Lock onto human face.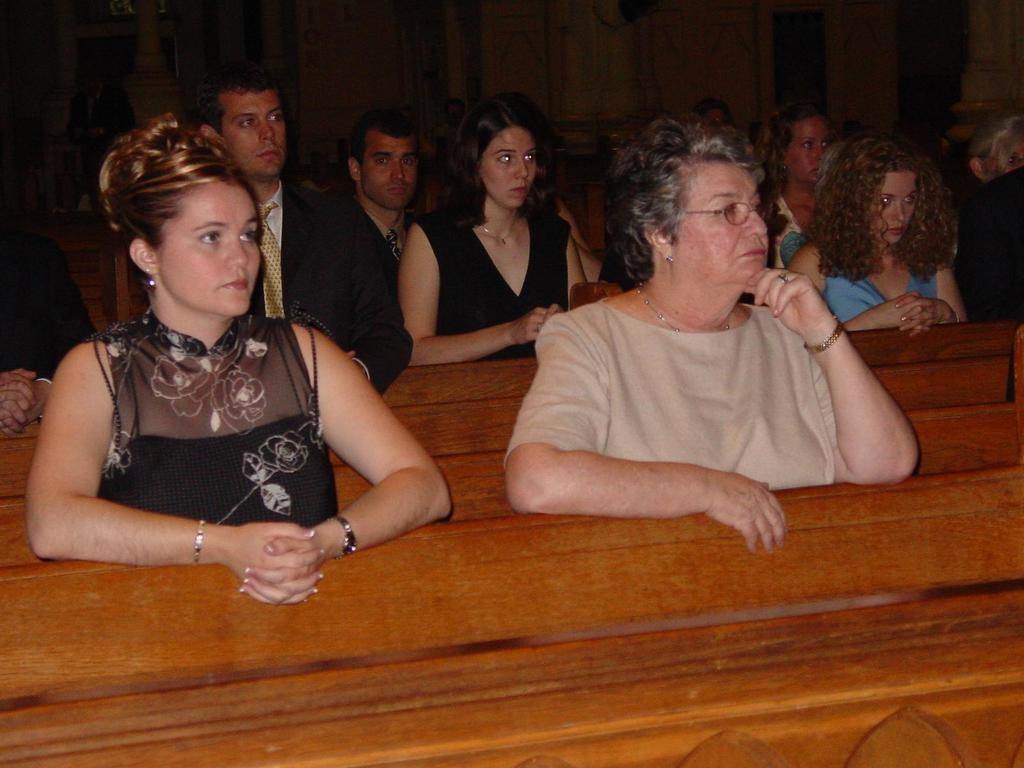
Locked: <region>991, 140, 1023, 172</region>.
